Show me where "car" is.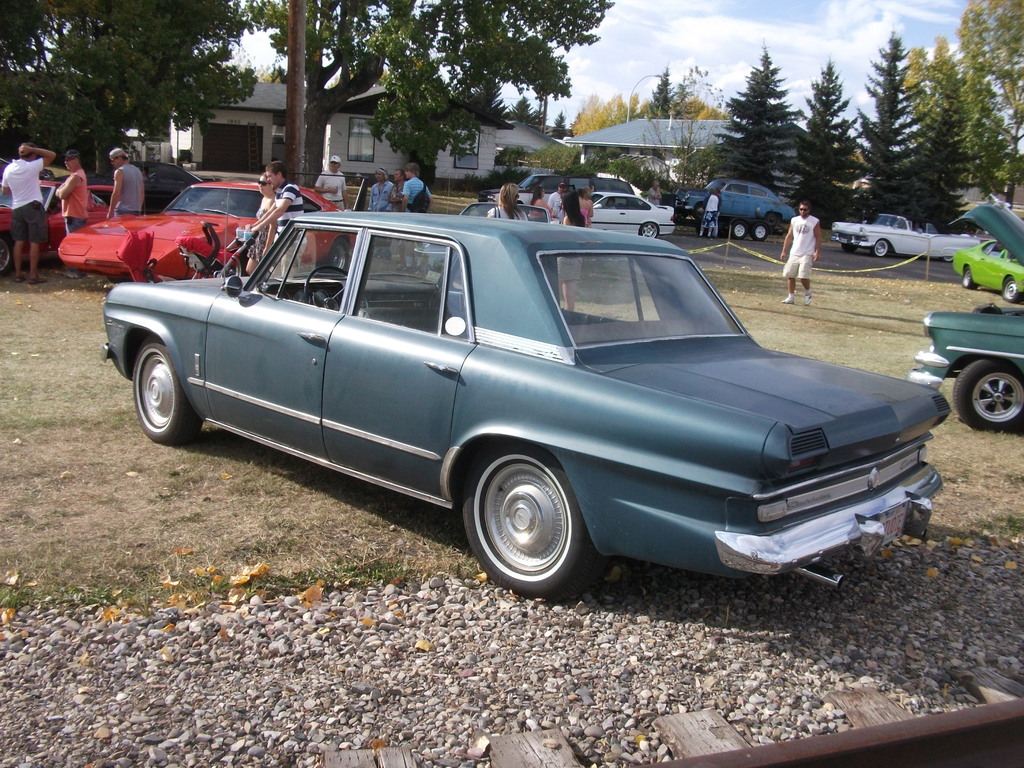
"car" is at 530:194:676:240.
